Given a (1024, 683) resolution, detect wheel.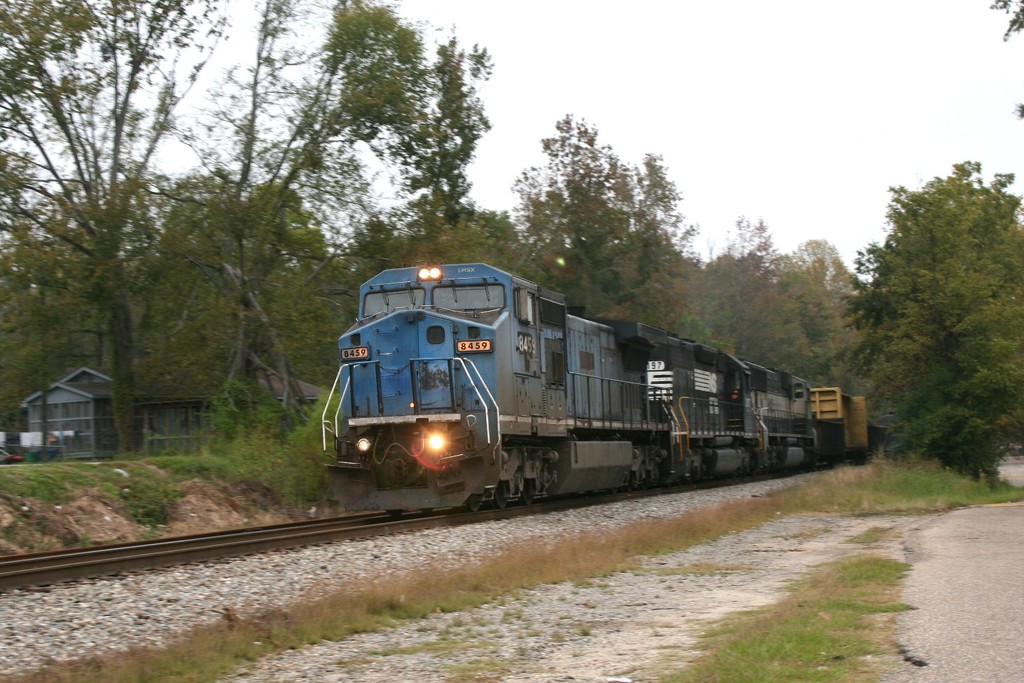
detection(386, 509, 404, 520).
